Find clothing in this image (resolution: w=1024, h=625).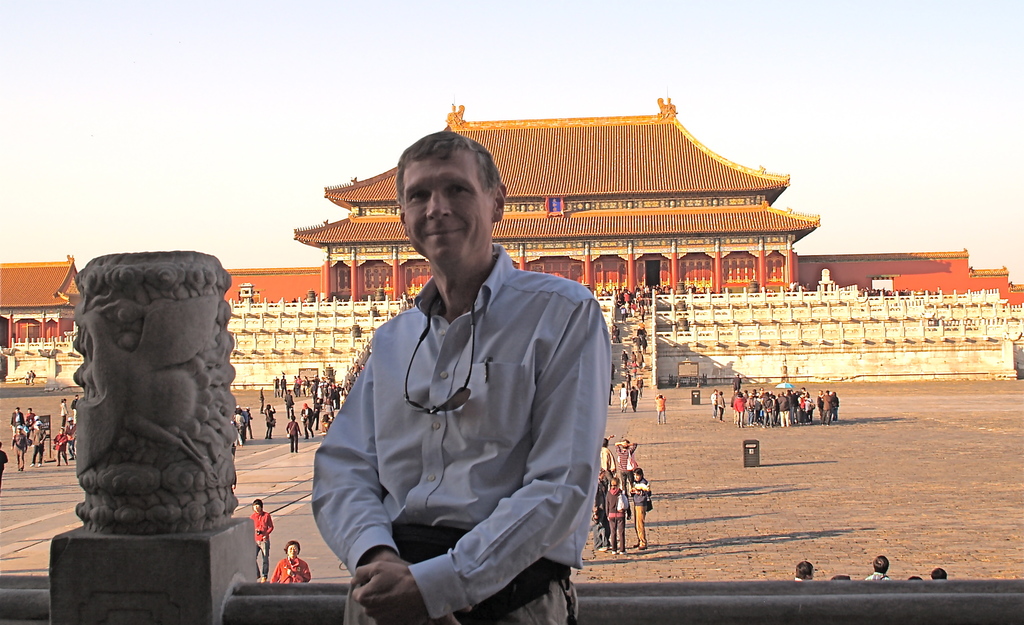
(737, 397, 749, 411).
